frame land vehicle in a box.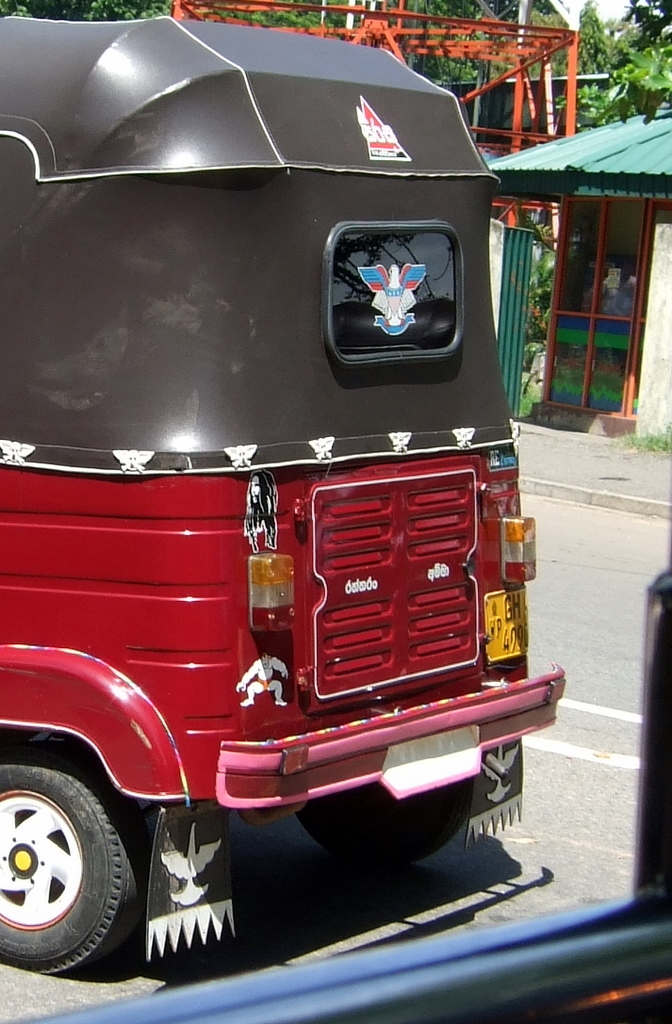
0/32/563/944.
